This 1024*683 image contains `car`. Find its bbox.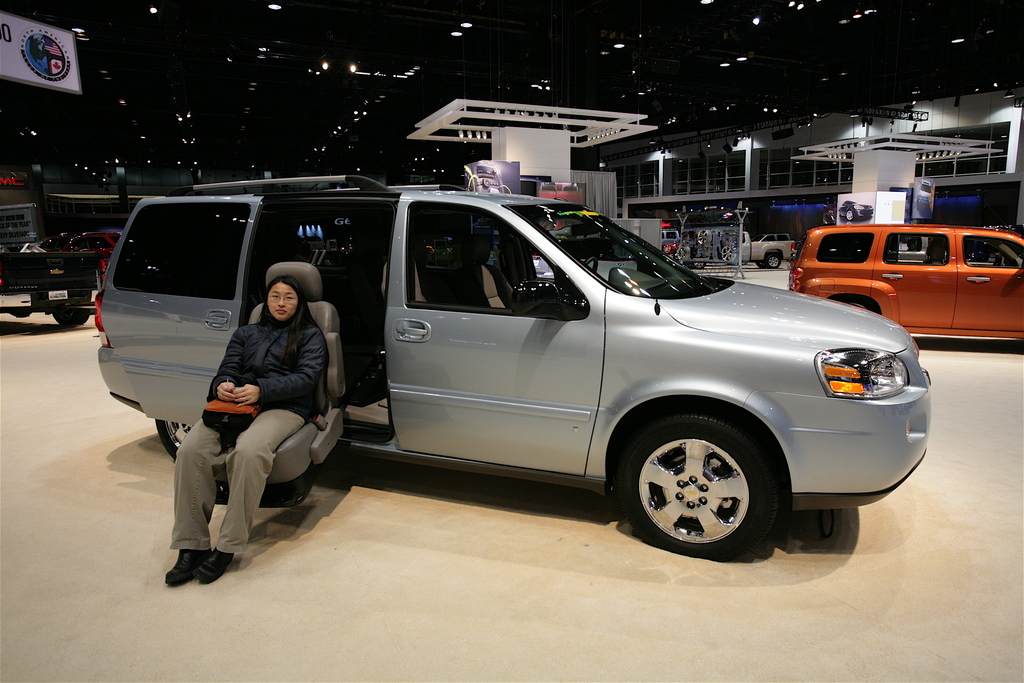
(x1=790, y1=215, x2=1023, y2=349).
